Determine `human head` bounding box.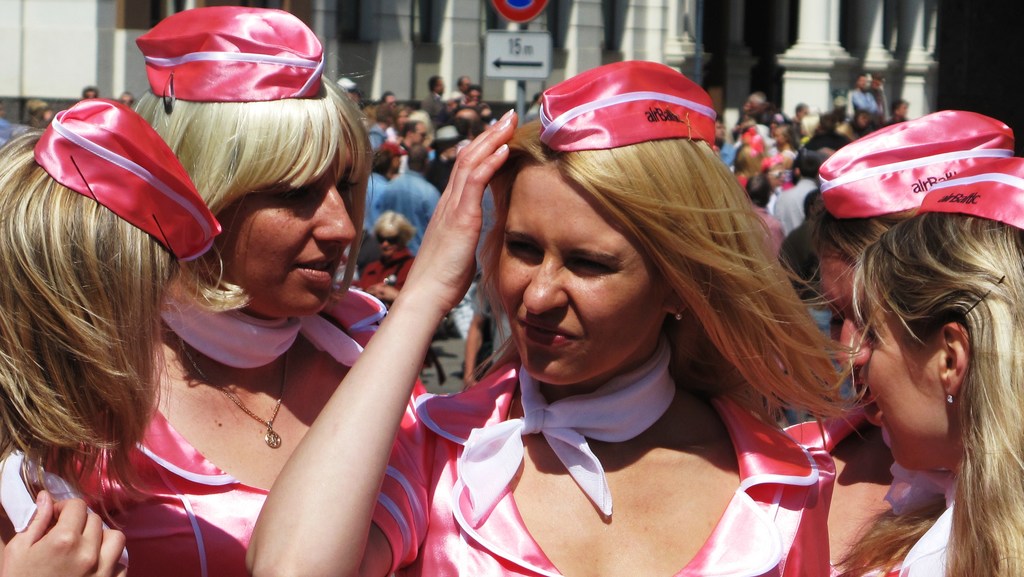
Determined: region(135, 47, 374, 316).
